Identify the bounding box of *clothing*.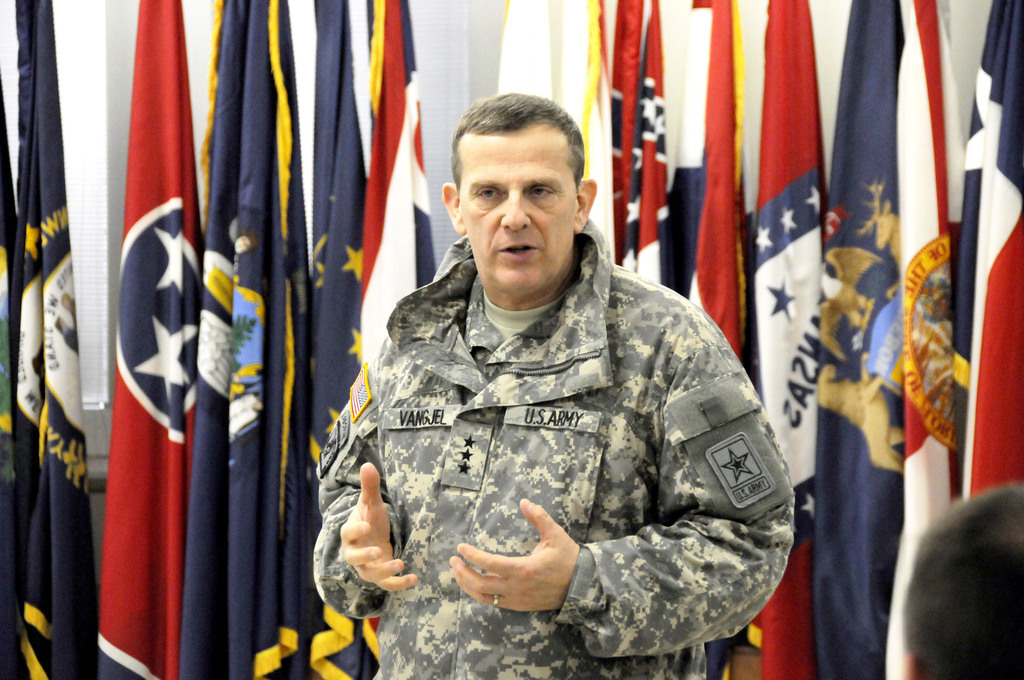
(298, 203, 803, 657).
